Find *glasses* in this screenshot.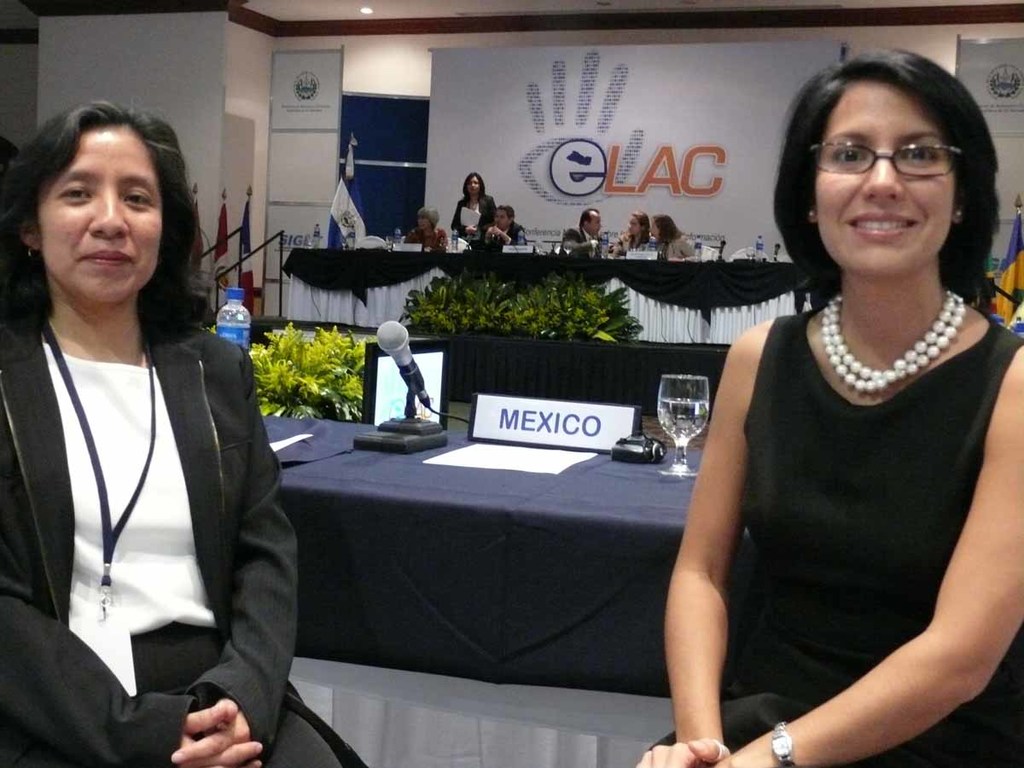
The bounding box for *glasses* is <bbox>799, 119, 977, 202</bbox>.
